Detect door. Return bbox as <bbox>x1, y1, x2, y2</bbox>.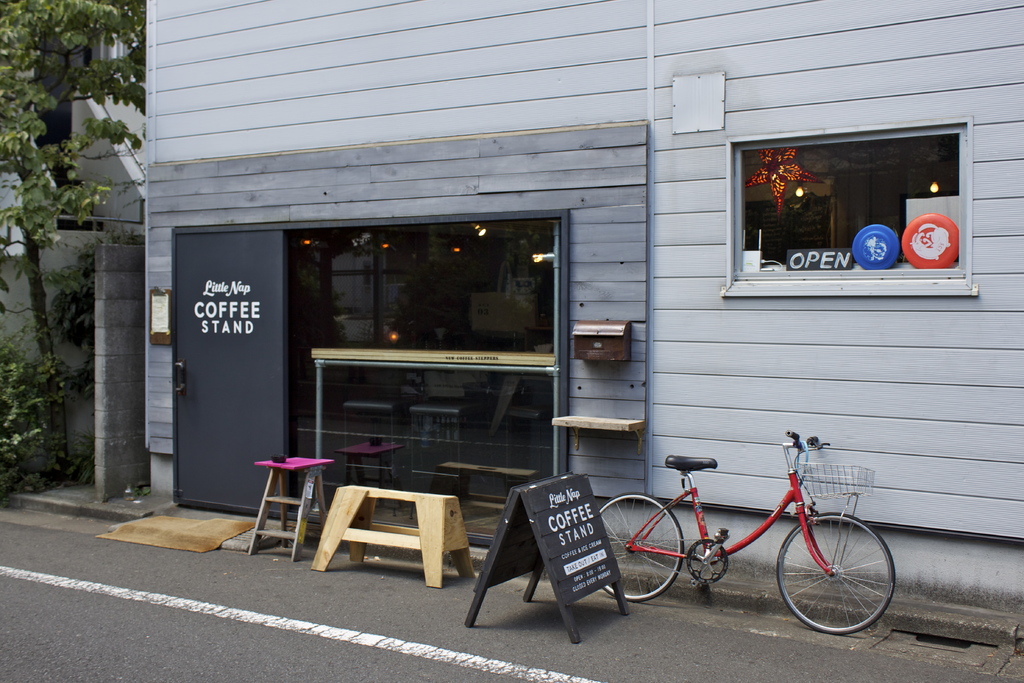
<bbox>168, 238, 279, 502</bbox>.
